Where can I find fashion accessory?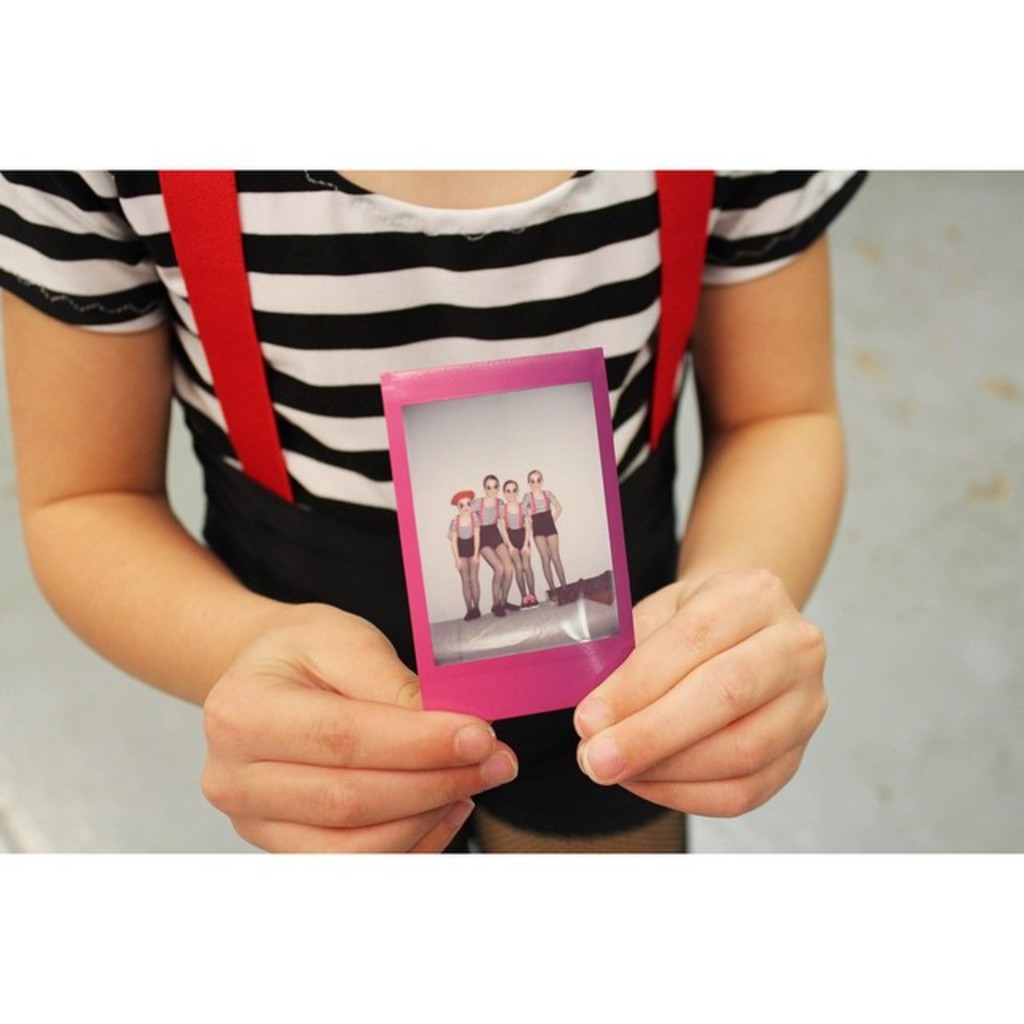
You can find it at <box>445,488,477,514</box>.
